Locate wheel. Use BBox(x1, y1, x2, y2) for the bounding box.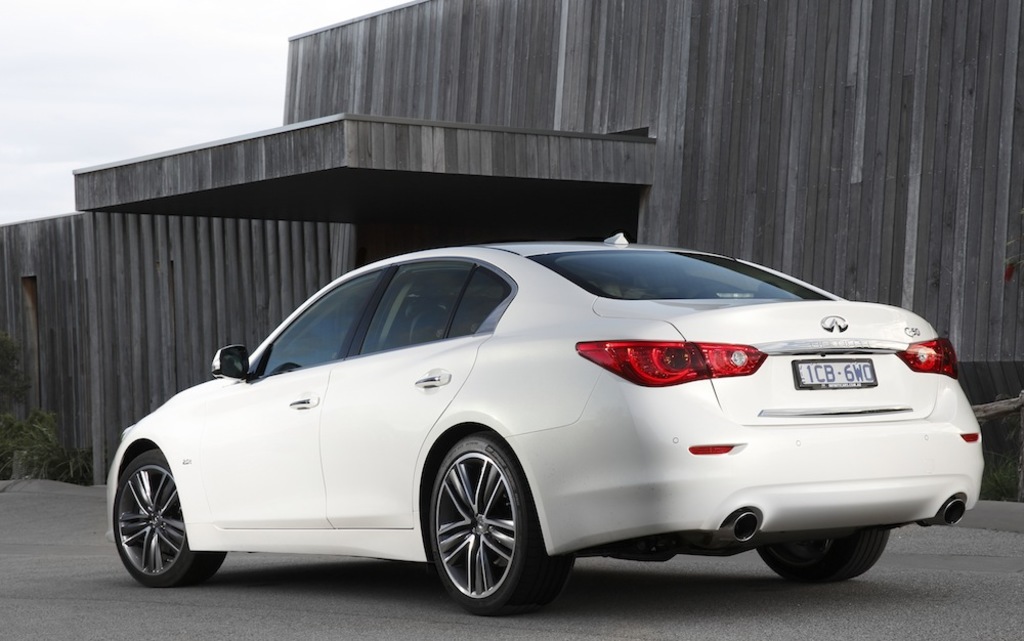
BBox(421, 432, 578, 625).
